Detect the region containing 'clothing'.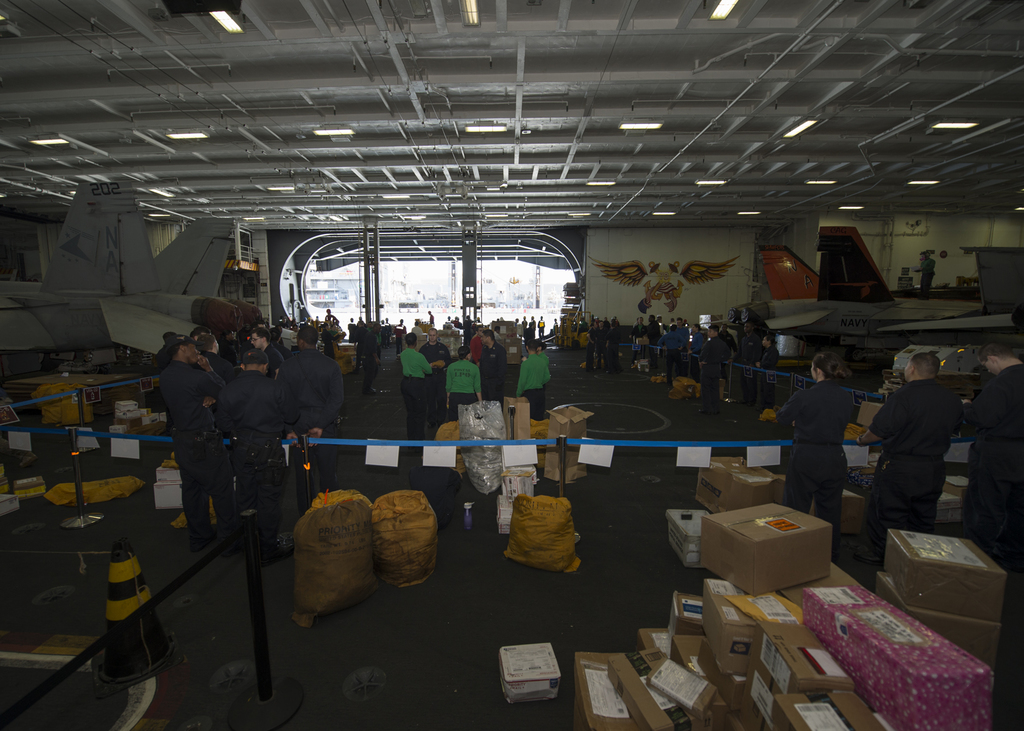
[x1=534, y1=317, x2=546, y2=334].
